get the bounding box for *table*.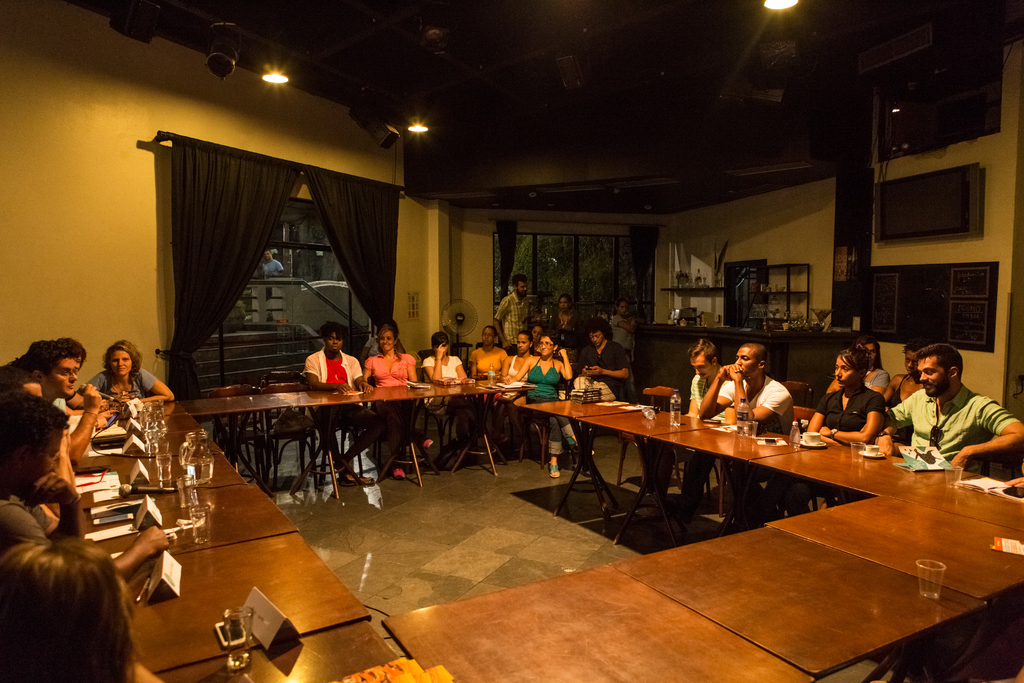
pyautogui.locateOnScreen(379, 557, 819, 682).
